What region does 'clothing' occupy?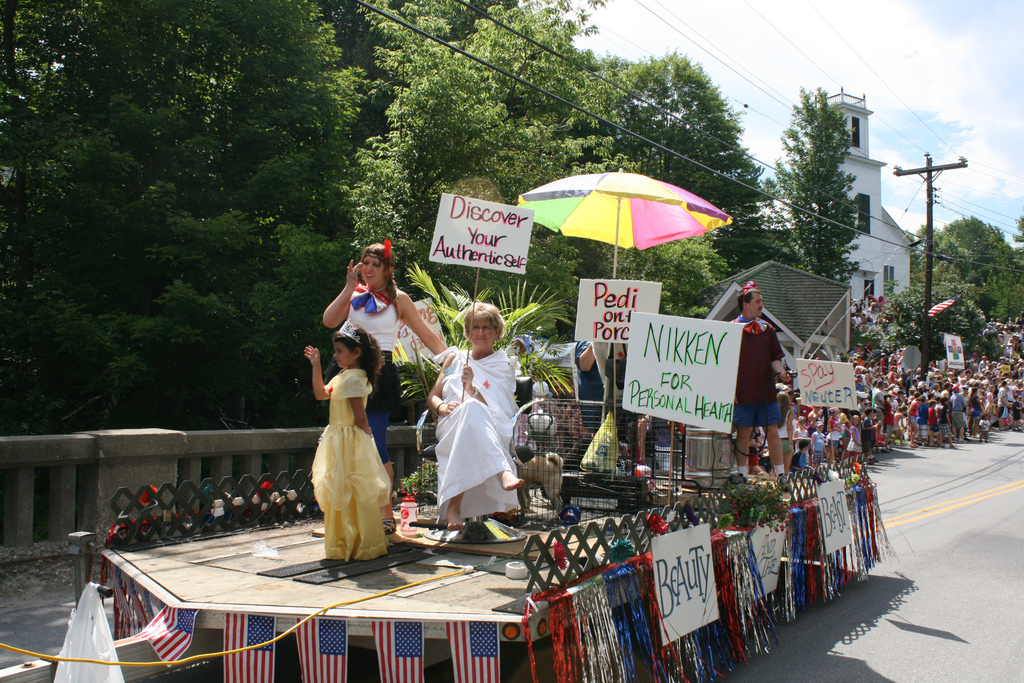
rect(915, 404, 928, 437).
